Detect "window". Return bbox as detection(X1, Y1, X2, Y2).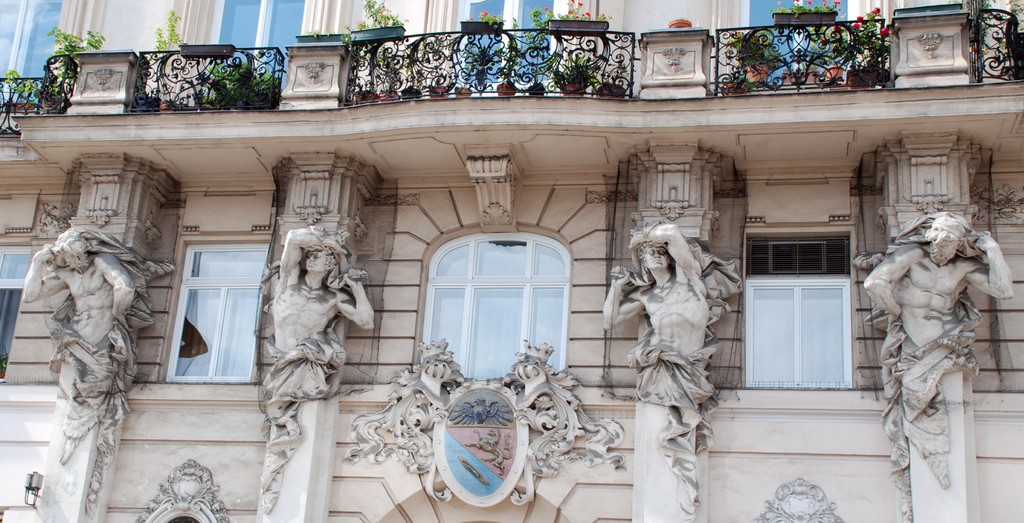
detection(0, 0, 63, 111).
